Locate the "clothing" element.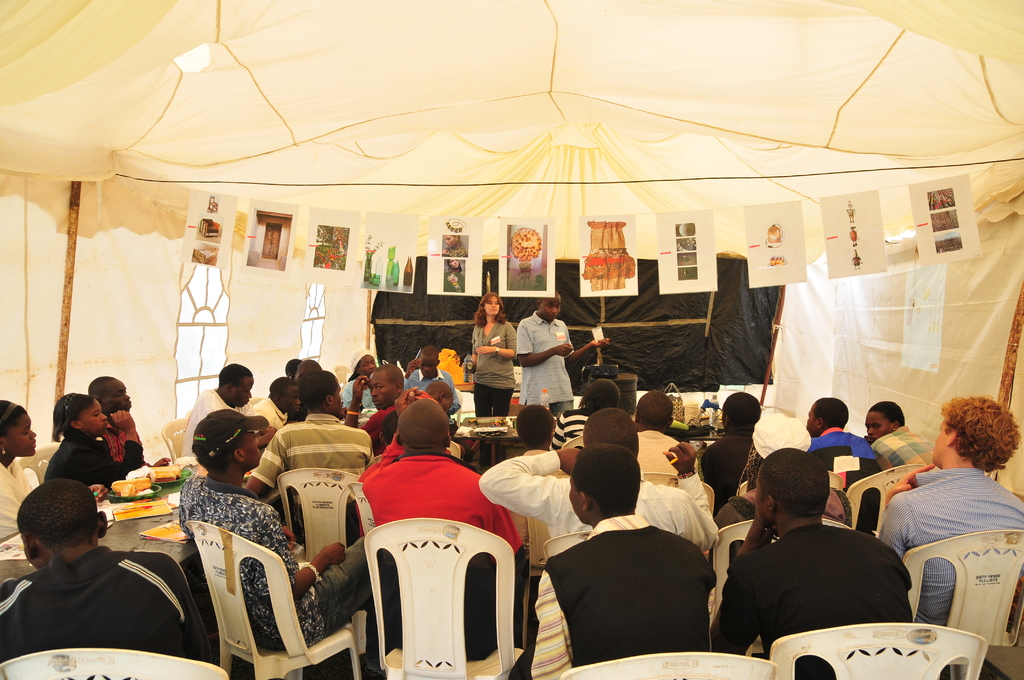
Element bbox: left=532, top=522, right=723, bottom=679.
